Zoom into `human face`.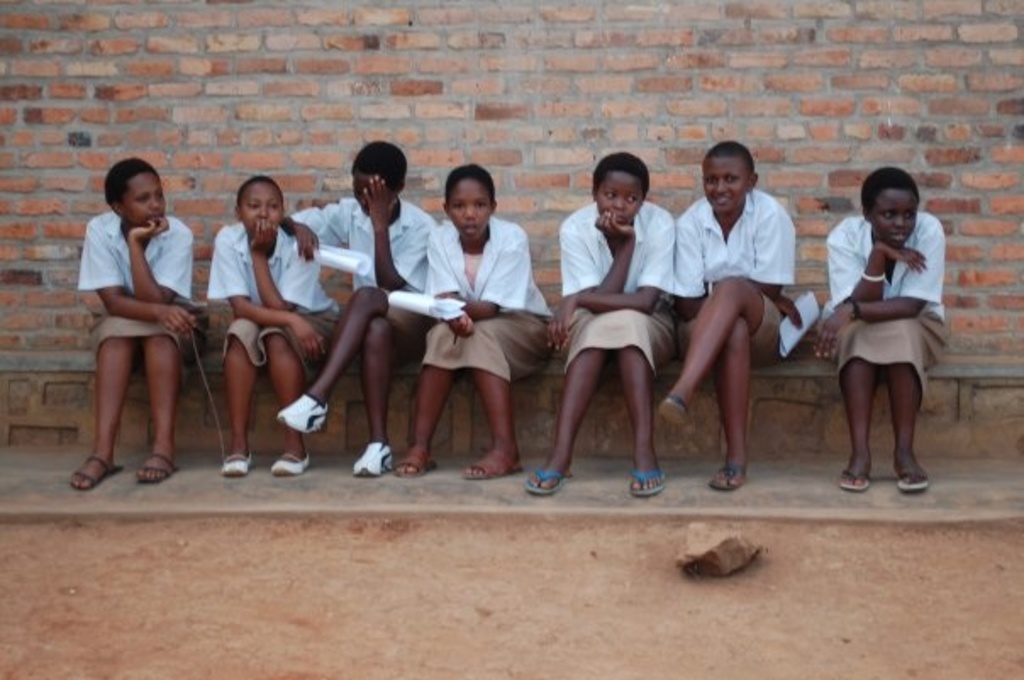
Zoom target: l=351, t=170, r=366, b=212.
